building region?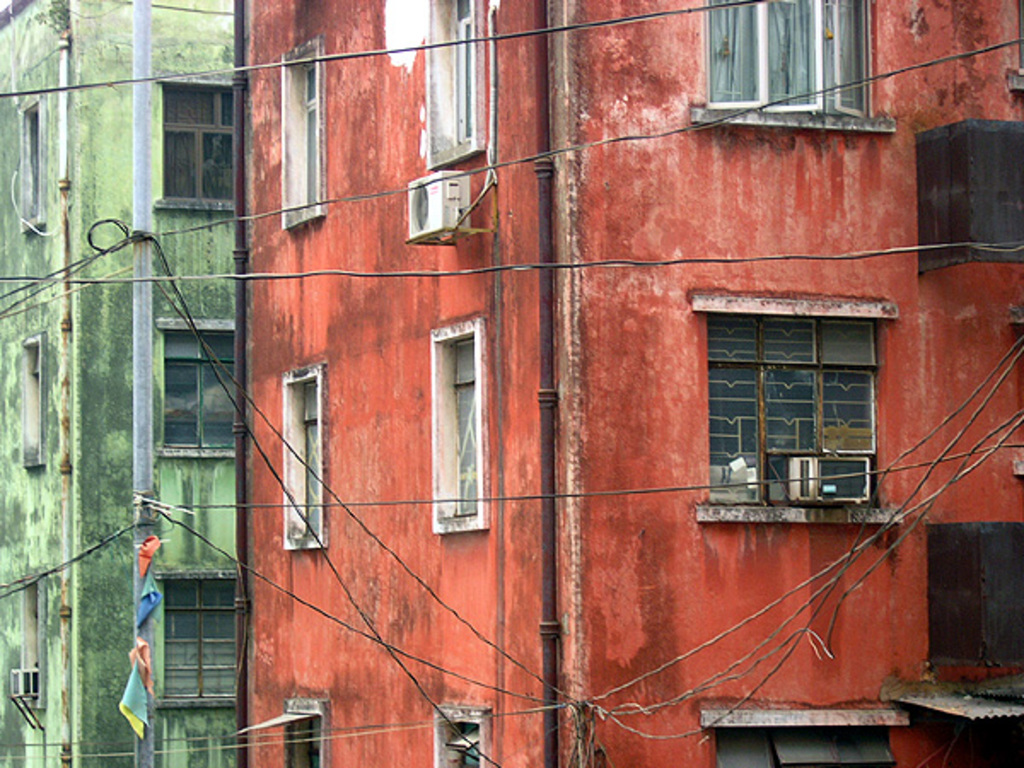
(x1=225, y1=0, x2=1022, y2=766)
